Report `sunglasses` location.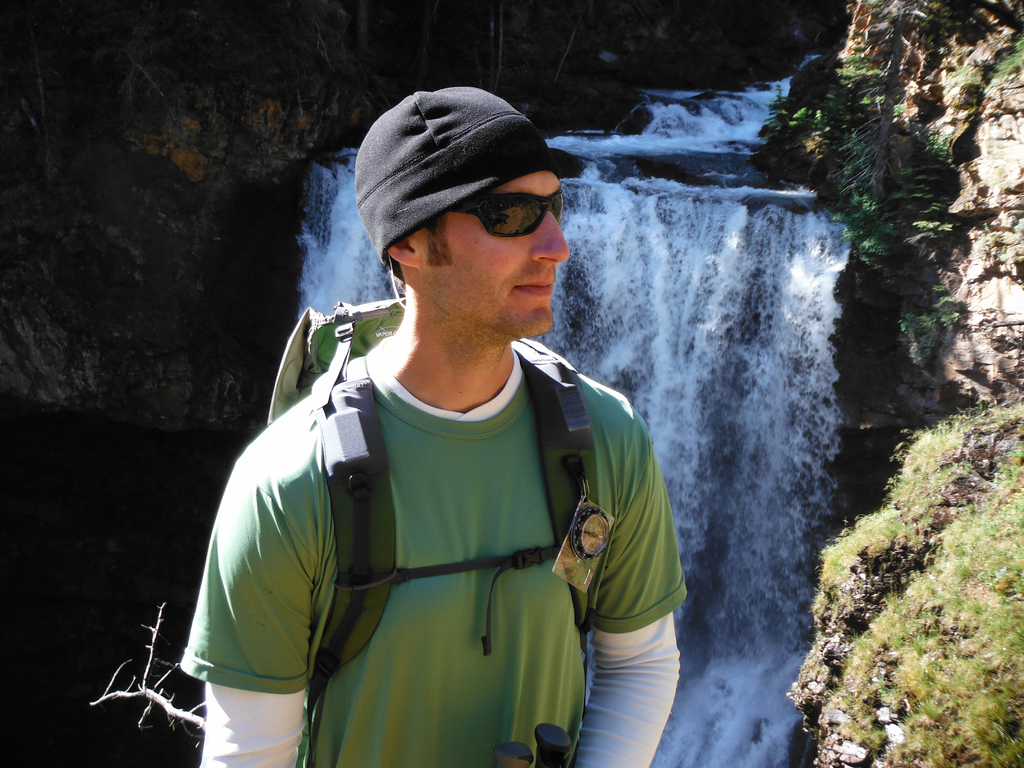
Report: x1=448, y1=186, x2=567, y2=237.
